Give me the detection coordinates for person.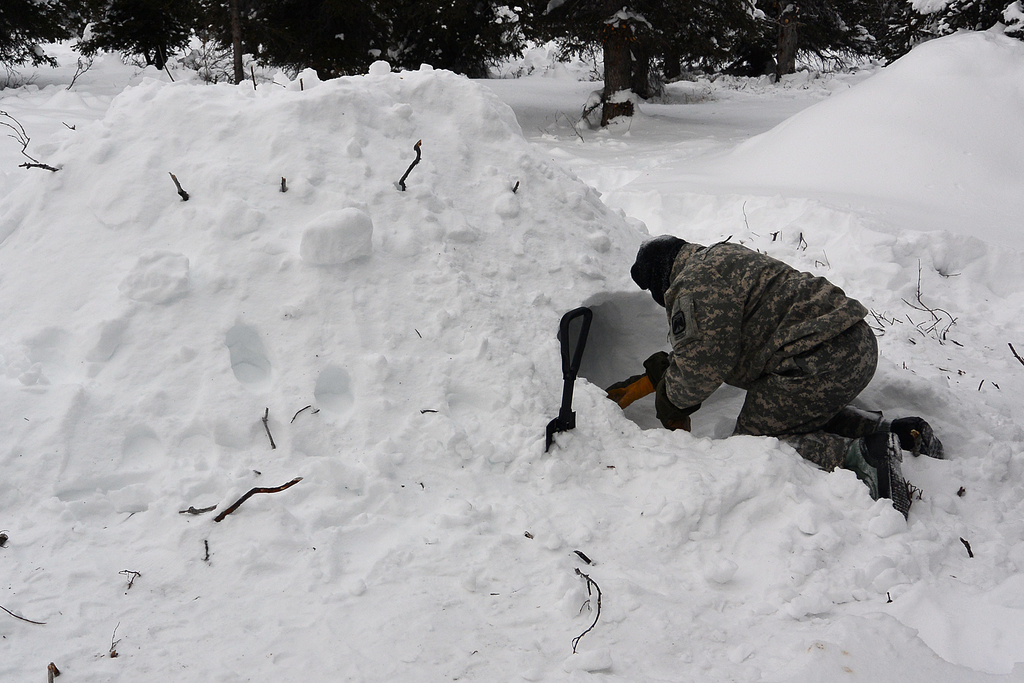
609/234/944/518.
